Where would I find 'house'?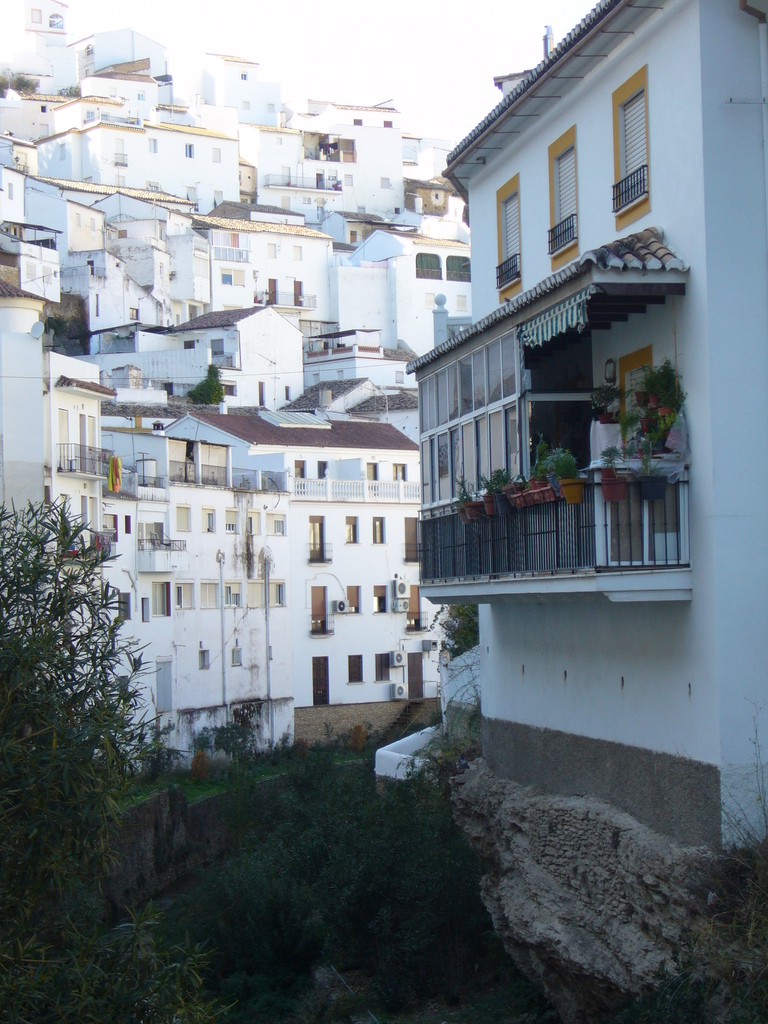
At select_region(65, 27, 172, 111).
